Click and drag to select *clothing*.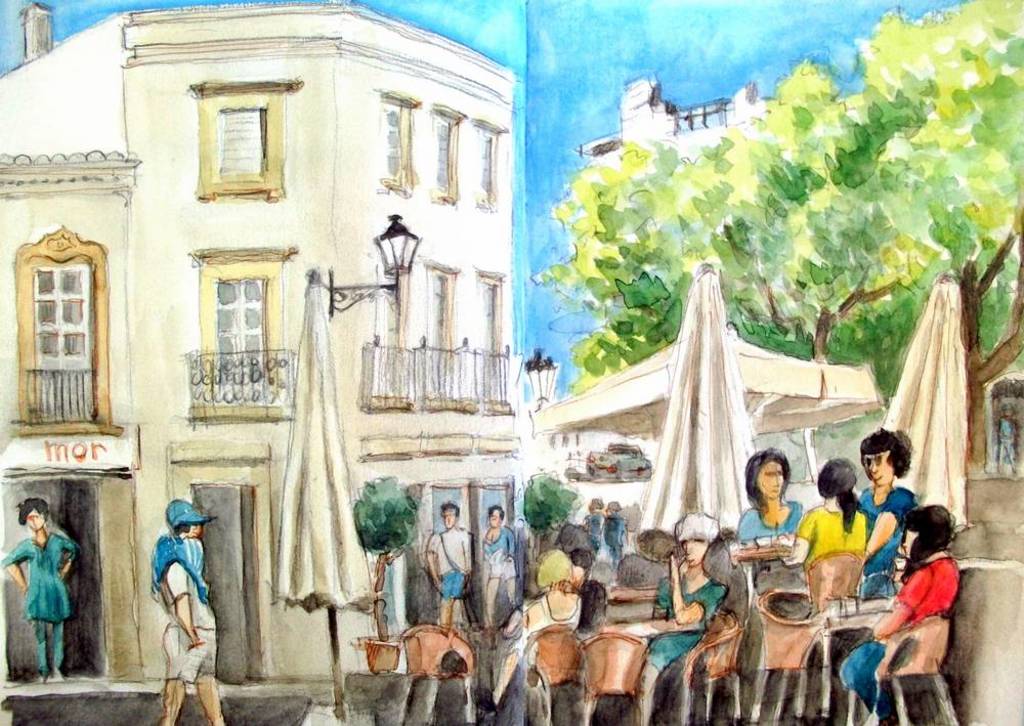
Selection: locate(2, 528, 82, 677).
